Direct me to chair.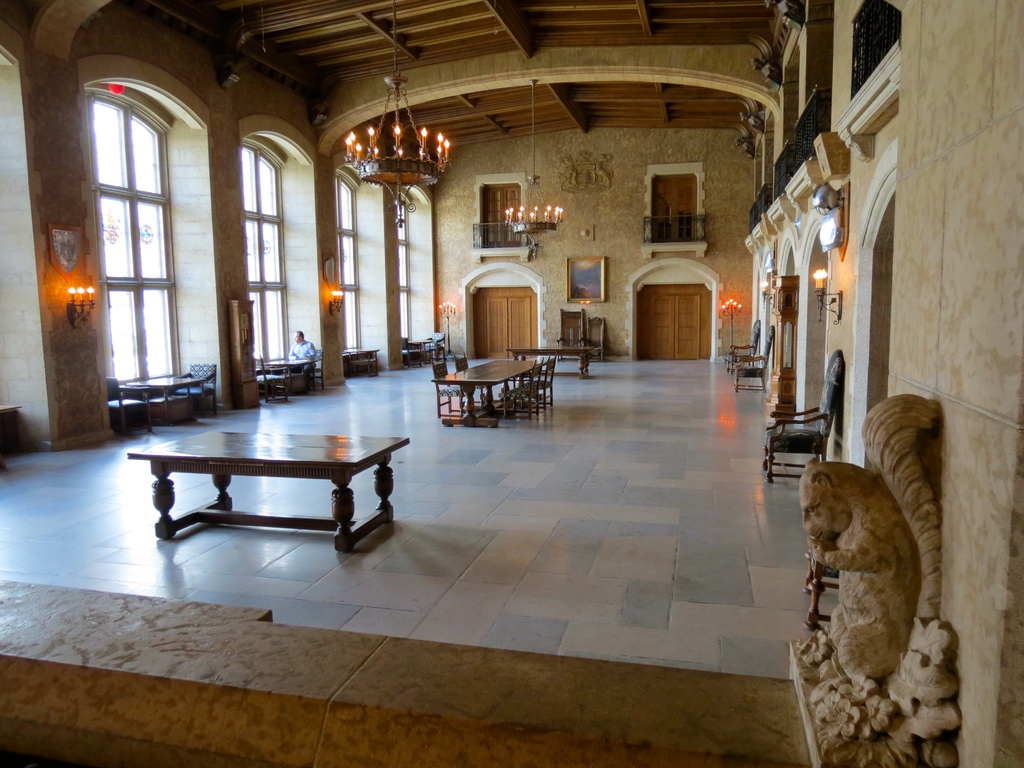
Direction: [x1=250, y1=355, x2=291, y2=404].
